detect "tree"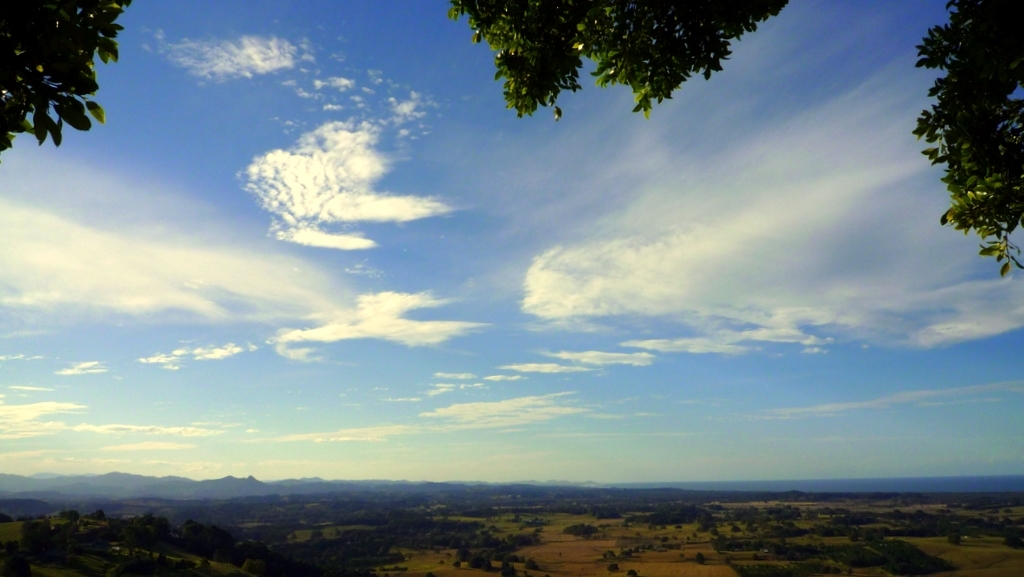
l=446, t=0, r=791, b=128
